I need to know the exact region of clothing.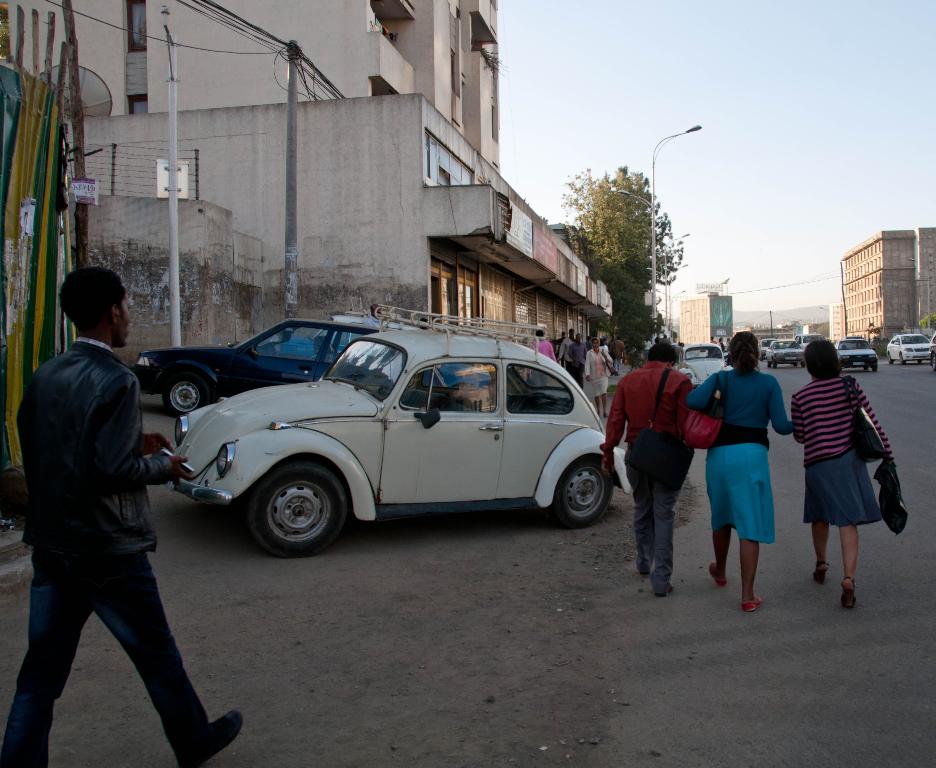
Region: BBox(555, 334, 564, 349).
